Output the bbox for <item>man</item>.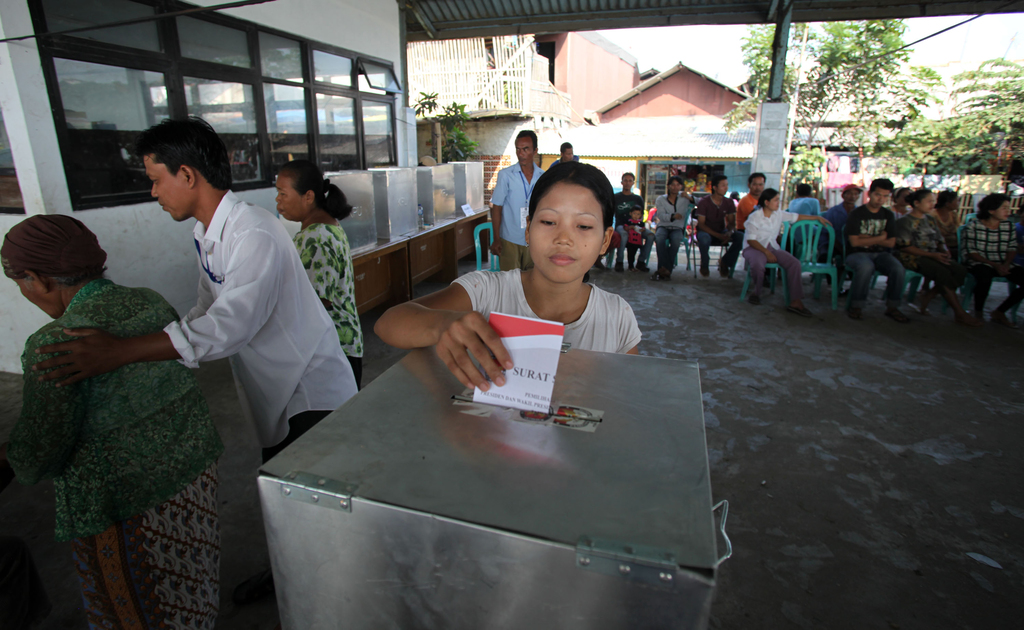
841, 181, 911, 317.
